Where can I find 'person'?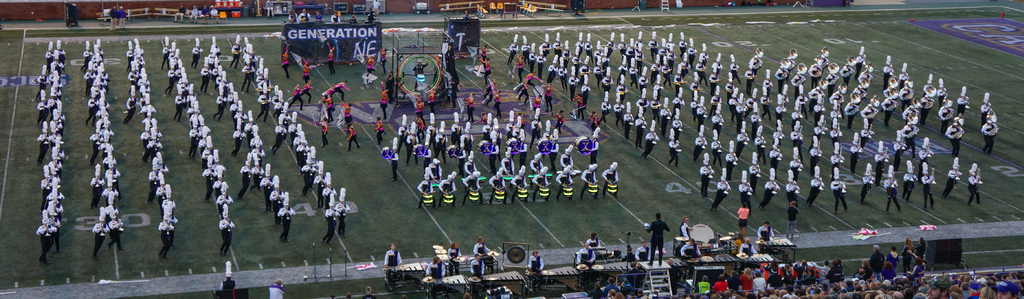
You can find it at [330, 12, 345, 25].
